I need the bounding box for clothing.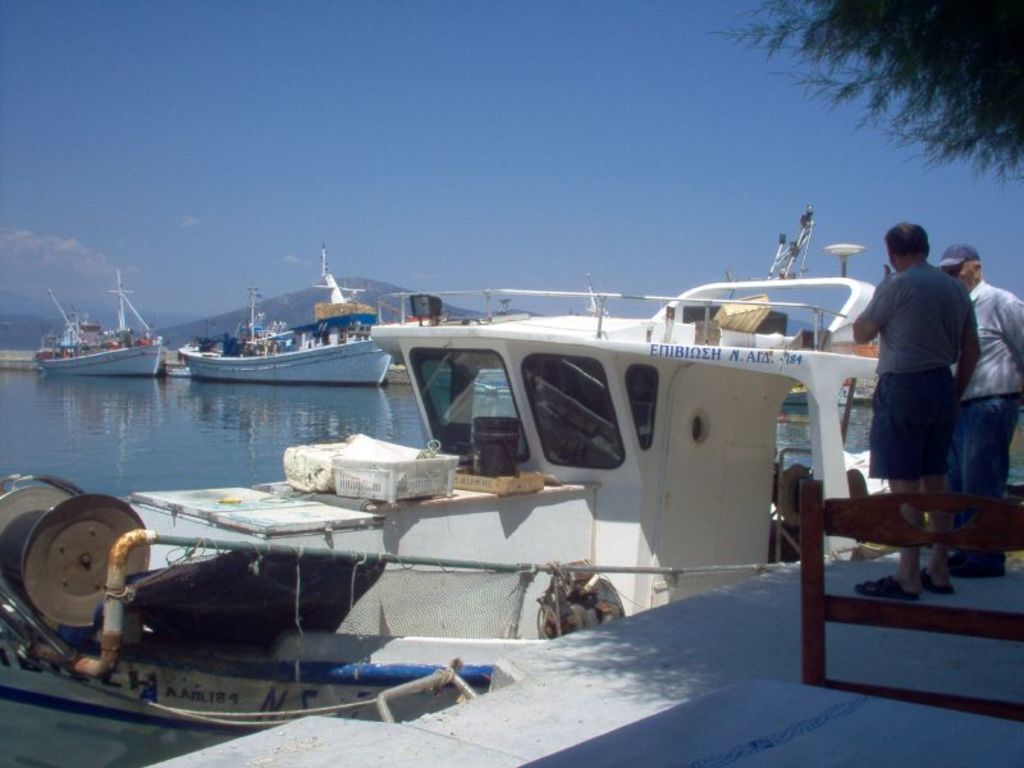
Here it is: <box>946,276,1023,549</box>.
